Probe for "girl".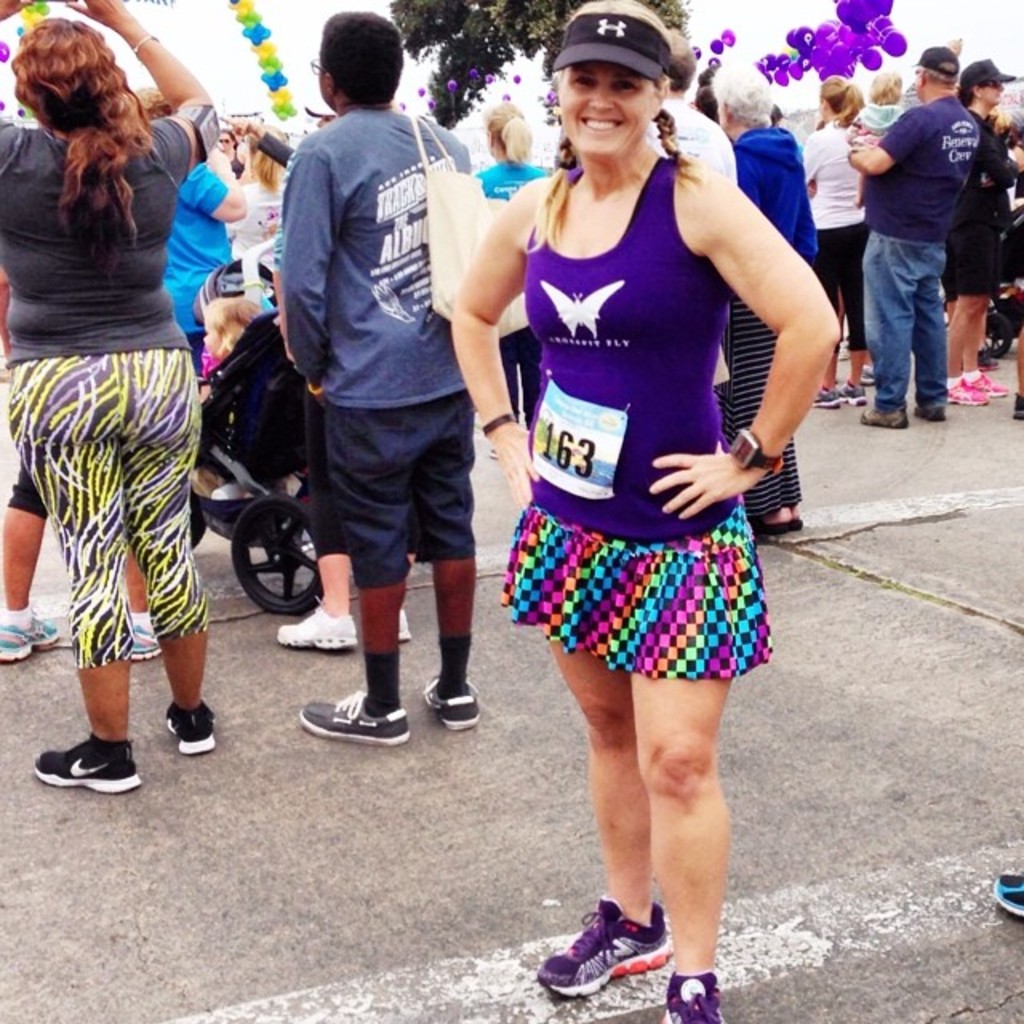
Probe result: 192:294:266:411.
